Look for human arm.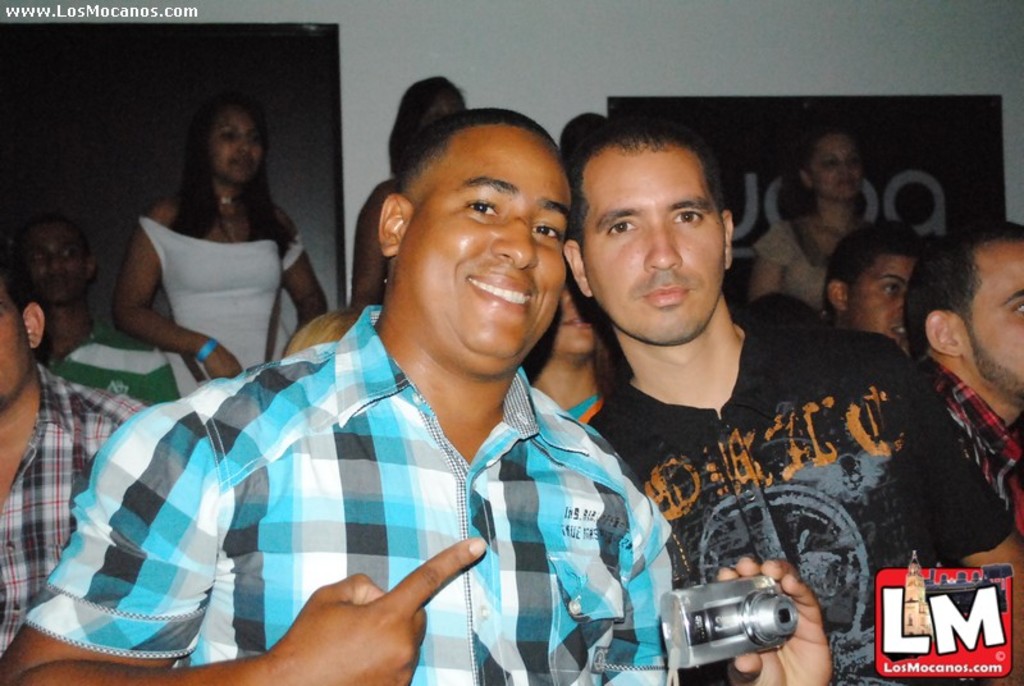
Found: 719, 346, 1023, 685.
